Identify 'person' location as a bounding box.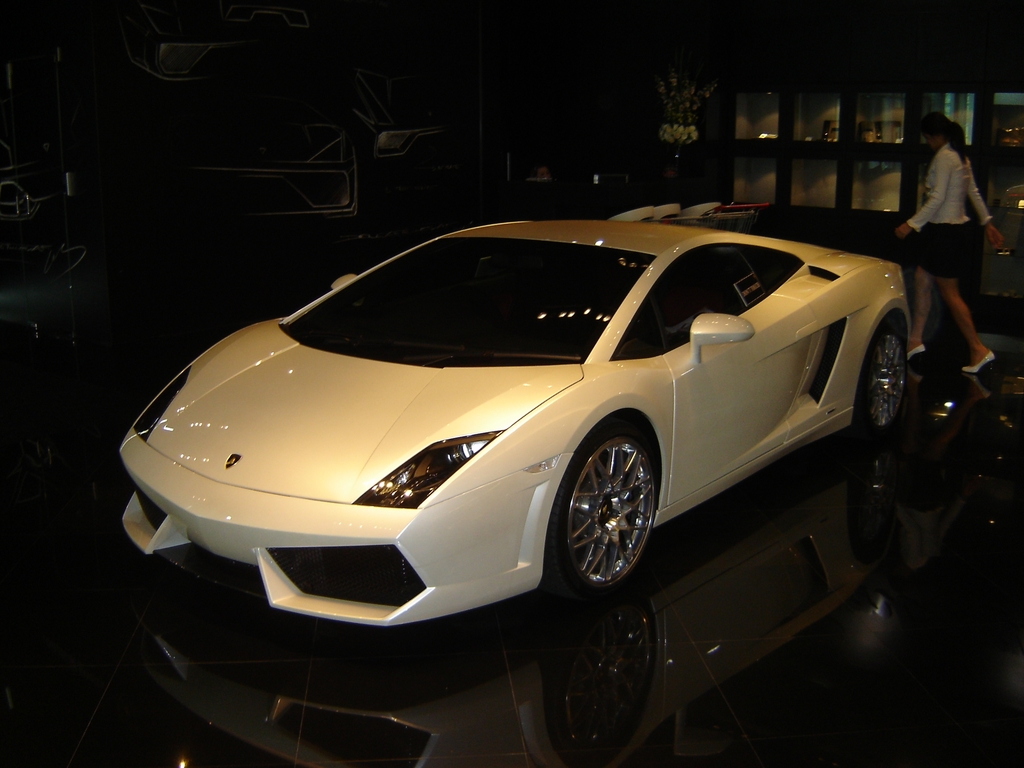
(left=867, top=104, right=1010, bottom=378).
